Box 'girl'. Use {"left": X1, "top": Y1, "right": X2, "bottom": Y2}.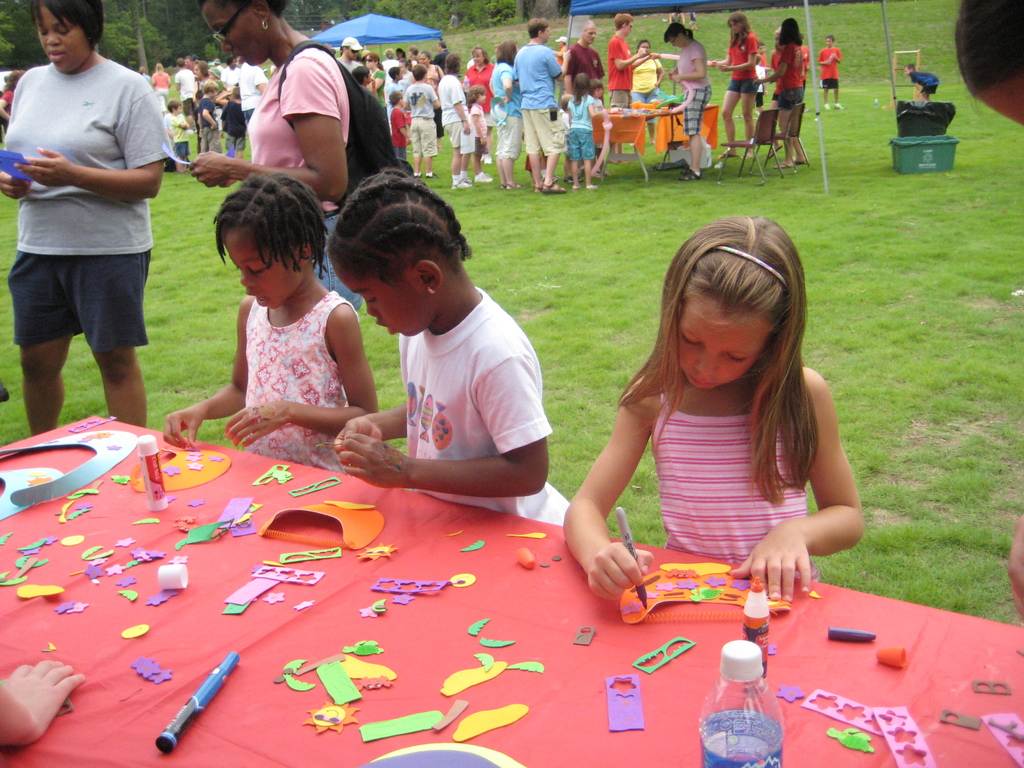
{"left": 557, "top": 213, "right": 863, "bottom": 602}.
